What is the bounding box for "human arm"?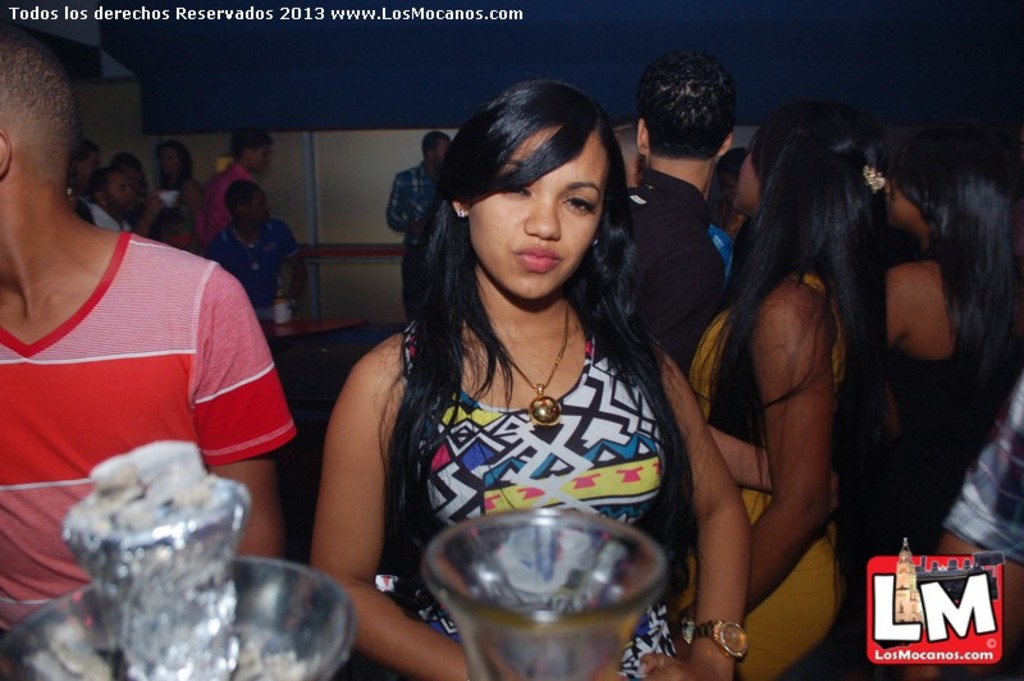
127/189/170/238.
